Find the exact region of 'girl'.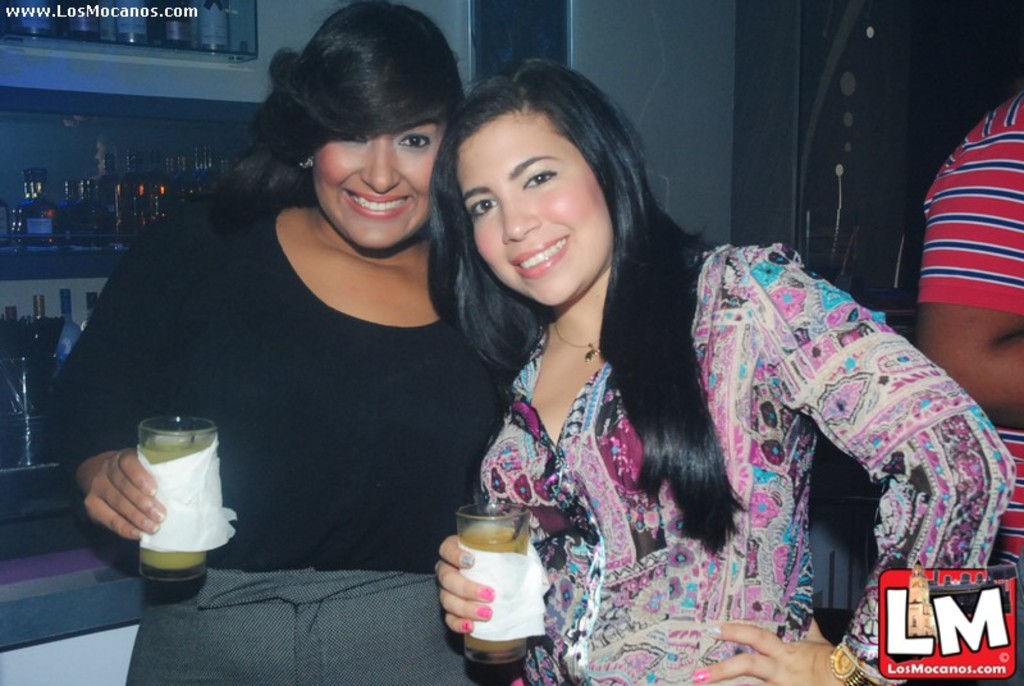
Exact region: rect(45, 0, 530, 685).
